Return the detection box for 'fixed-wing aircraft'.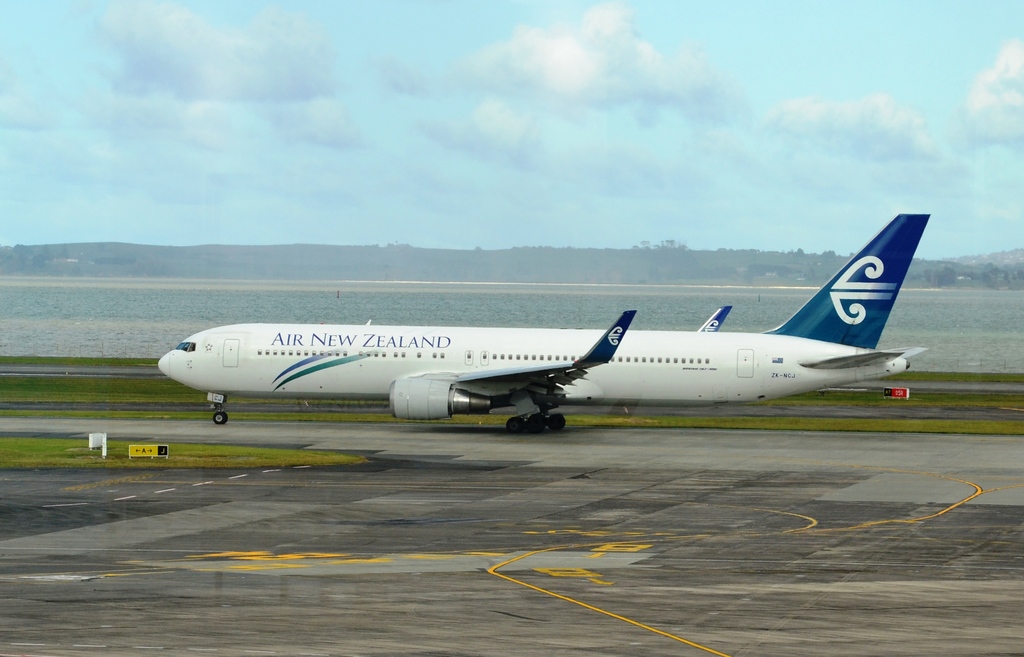
156:215:931:434.
